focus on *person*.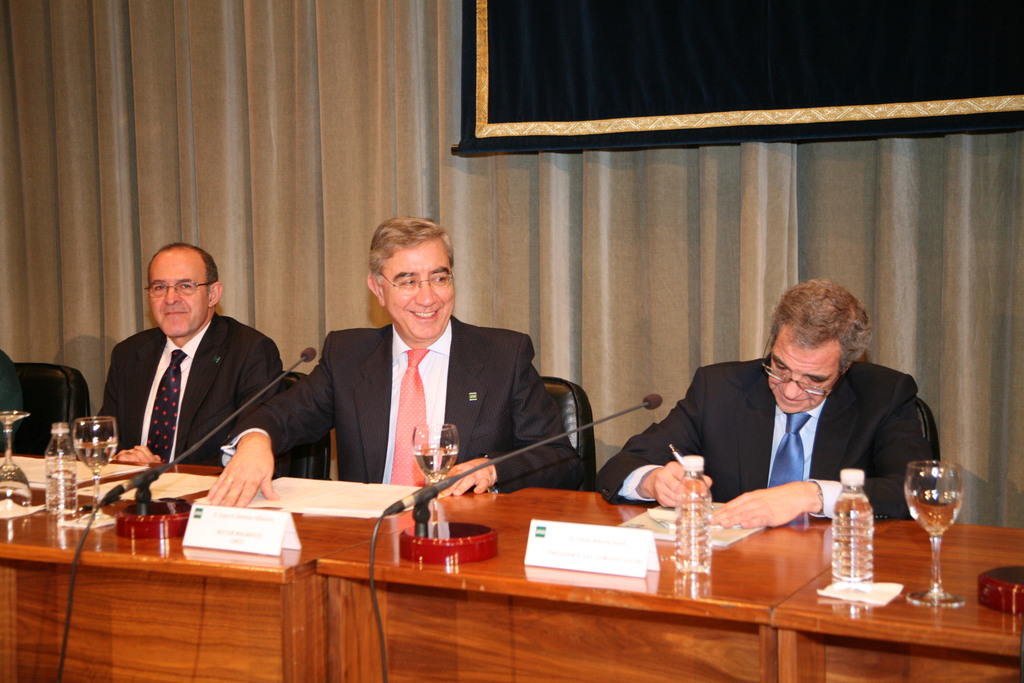
Focused at locate(0, 349, 25, 447).
